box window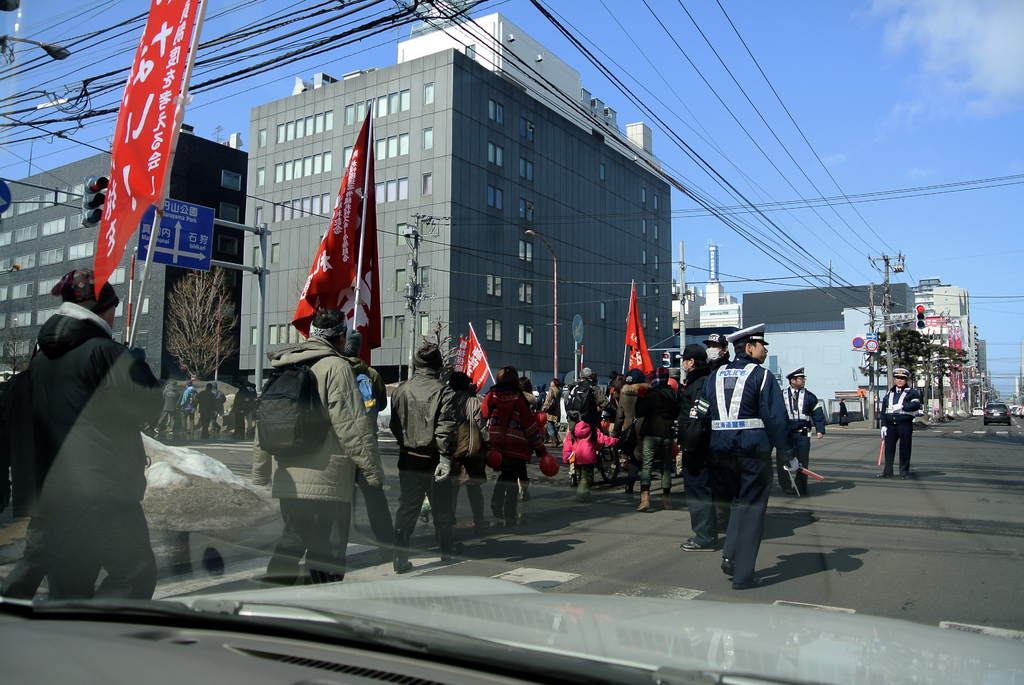
[518,322,534,345]
